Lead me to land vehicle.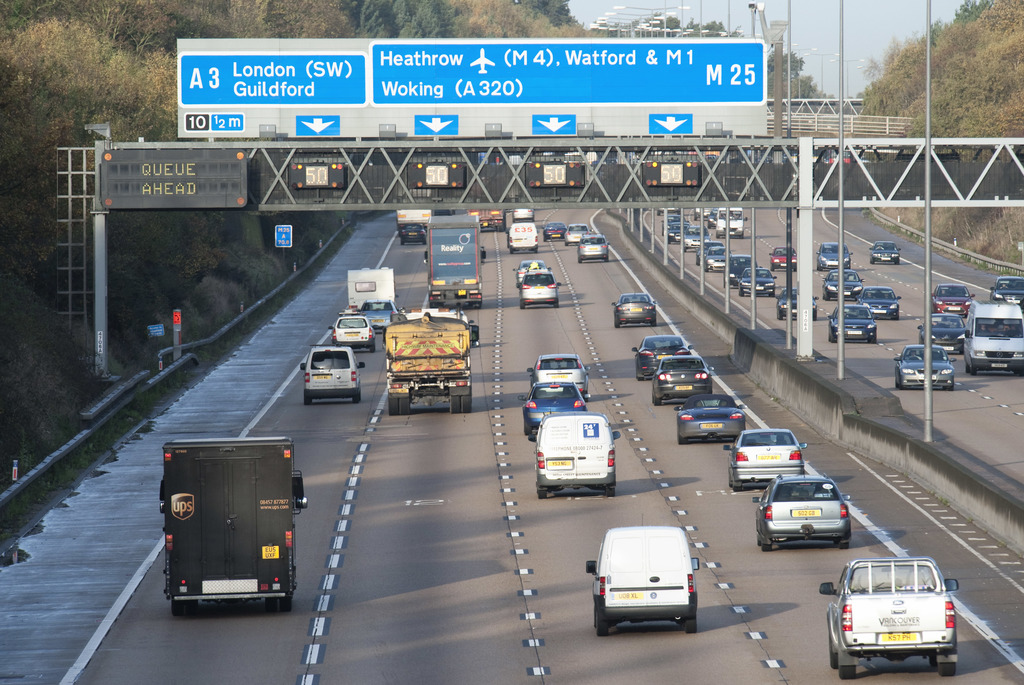
Lead to <bbox>813, 245, 853, 273</bbox>.
